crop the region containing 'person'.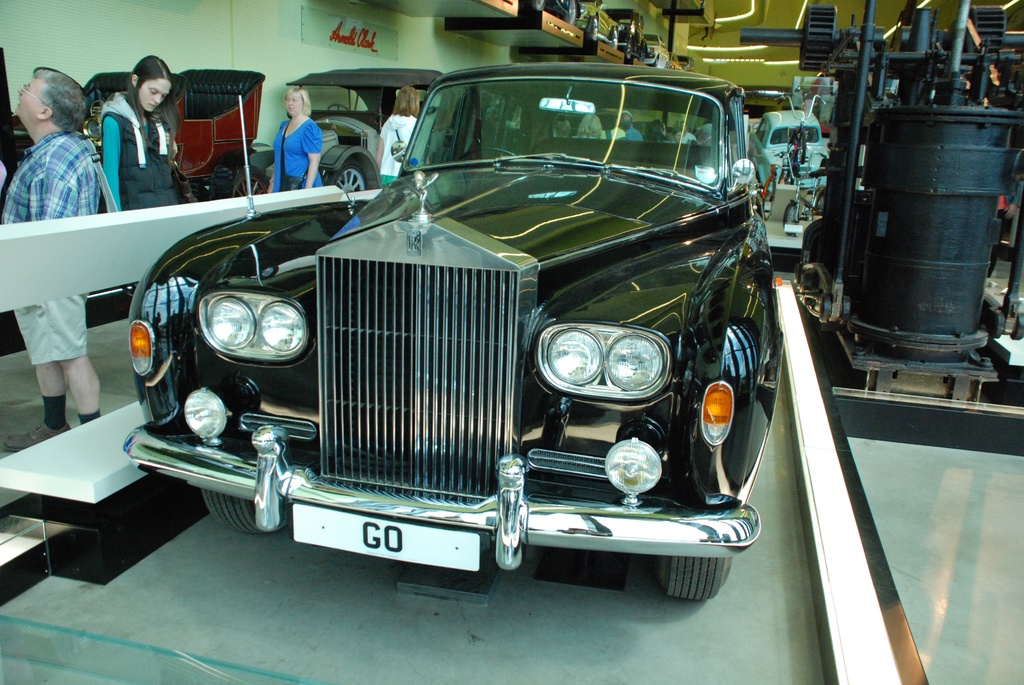
Crop region: x1=98 y1=52 x2=184 y2=216.
